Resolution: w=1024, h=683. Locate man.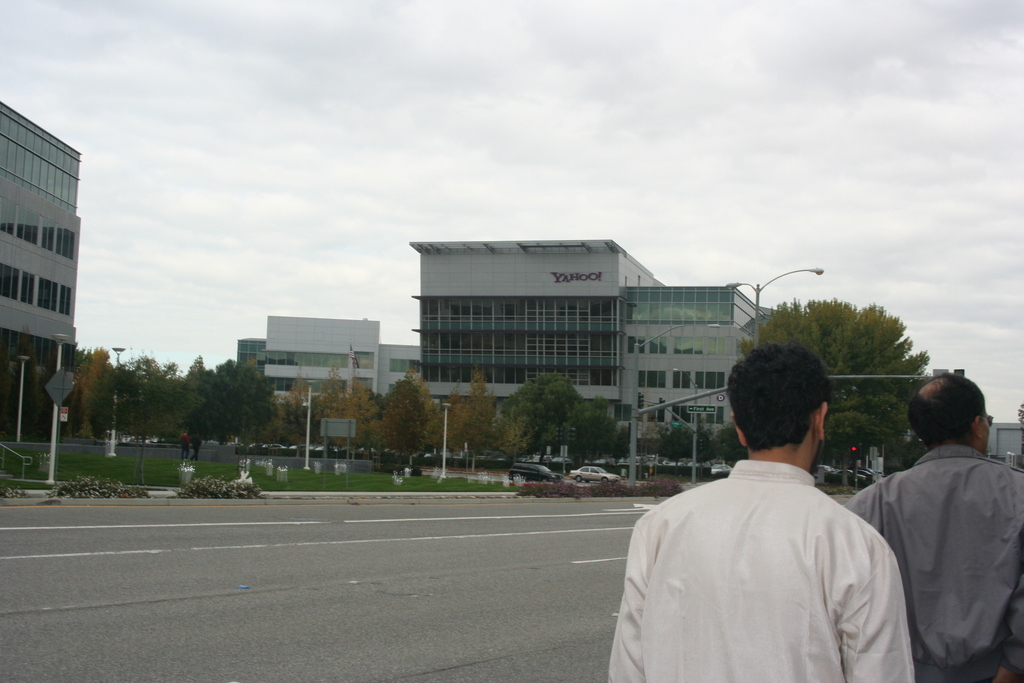
[x1=844, y1=372, x2=1023, y2=679].
